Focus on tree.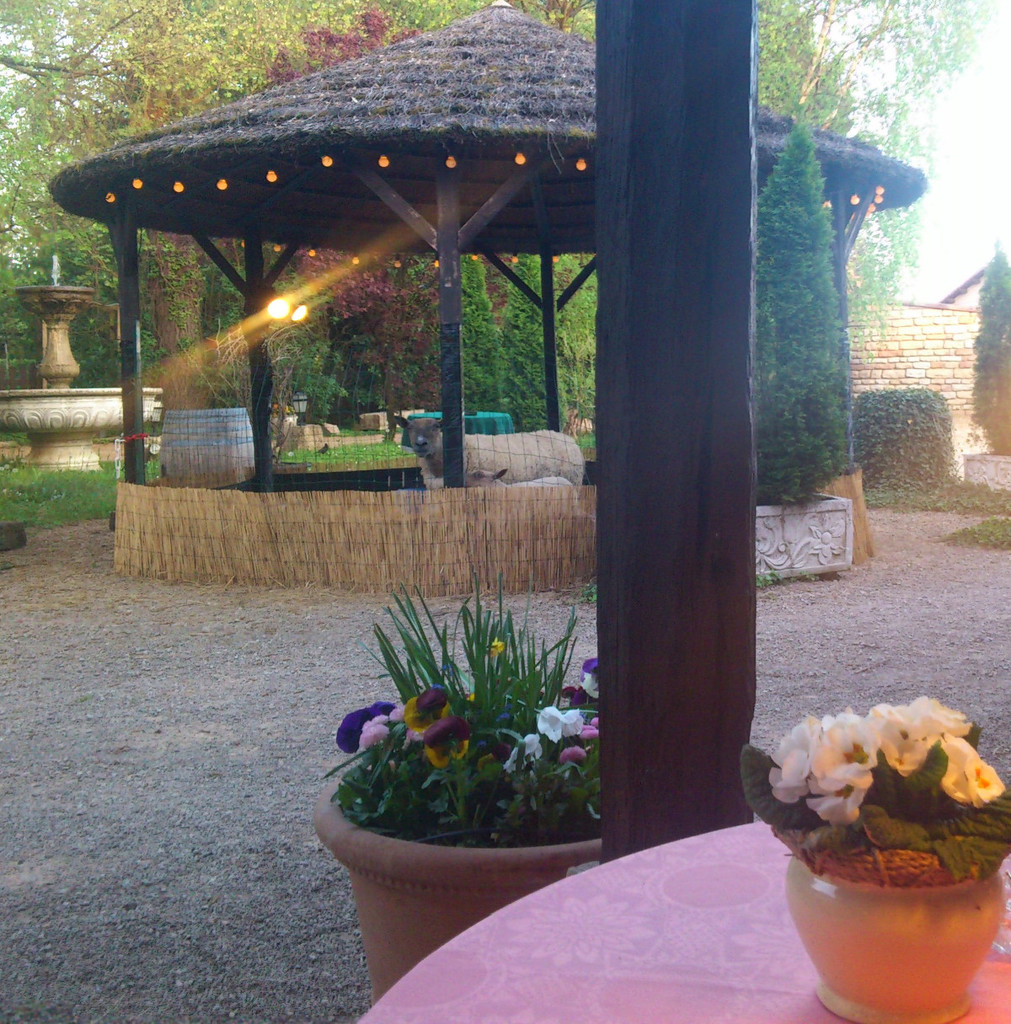
Focused at 760:0:1008:370.
